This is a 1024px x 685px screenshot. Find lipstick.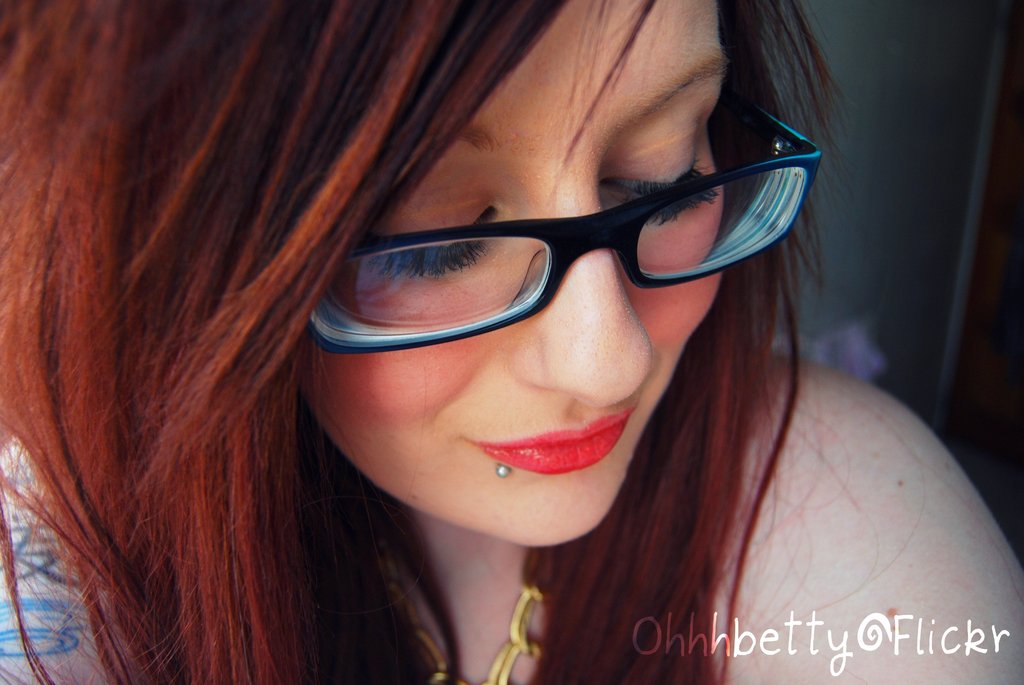
Bounding box: rect(468, 407, 634, 477).
